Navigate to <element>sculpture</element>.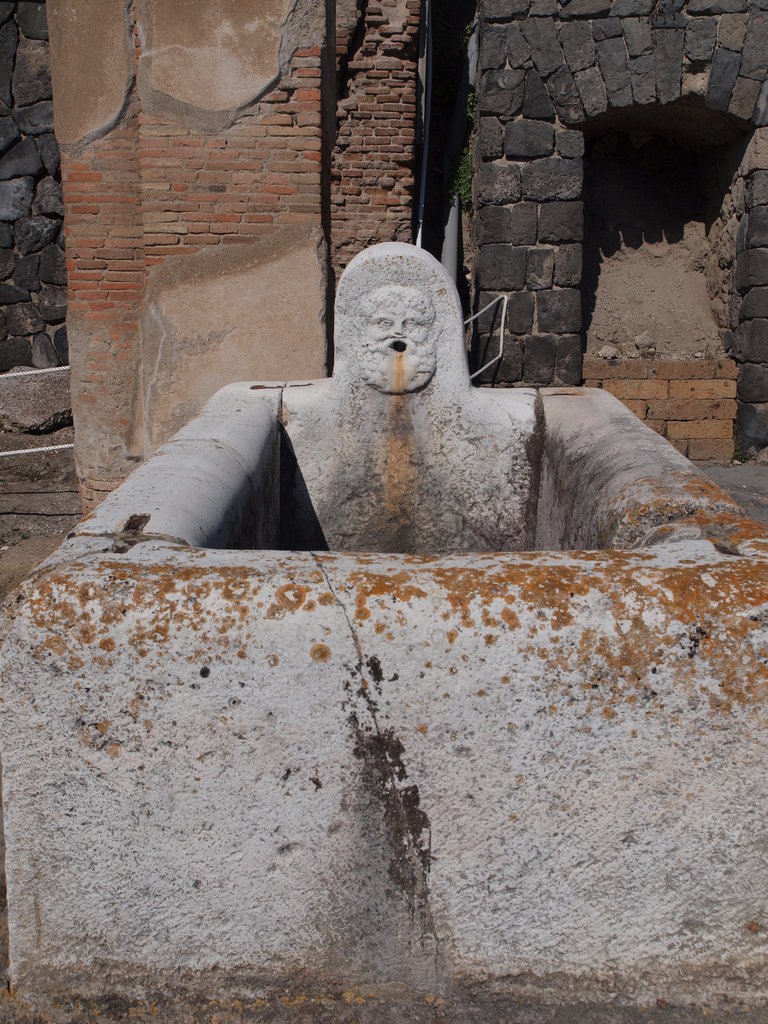
Navigation target: 355, 285, 441, 394.
